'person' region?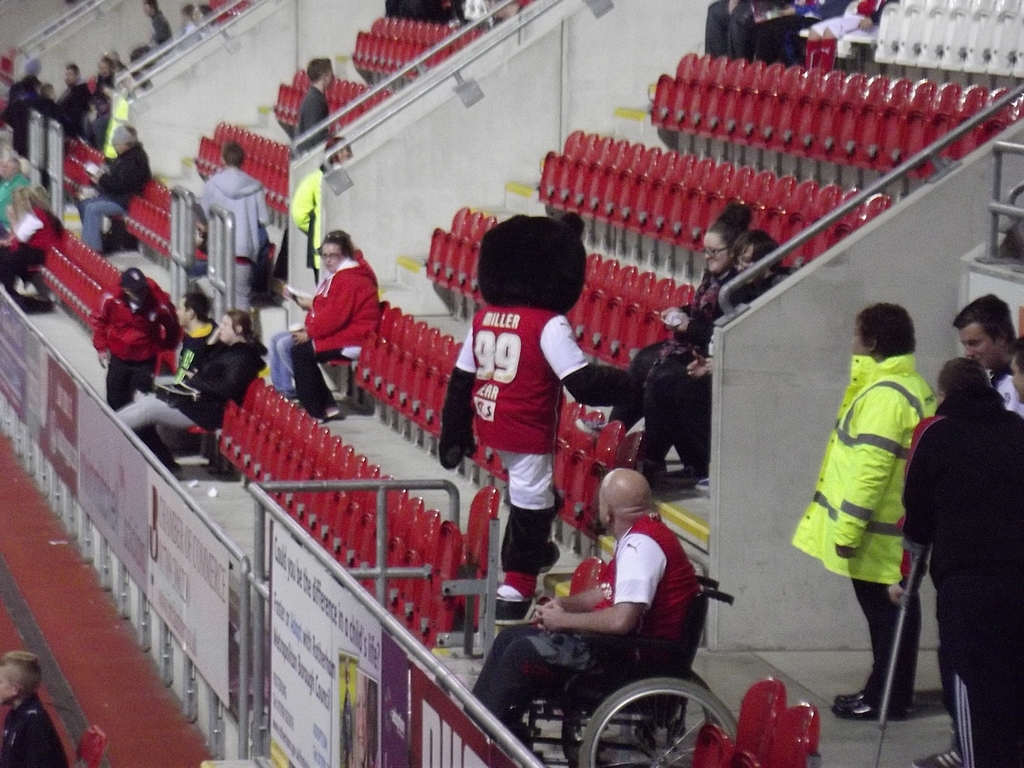
[x1=463, y1=465, x2=705, y2=745]
